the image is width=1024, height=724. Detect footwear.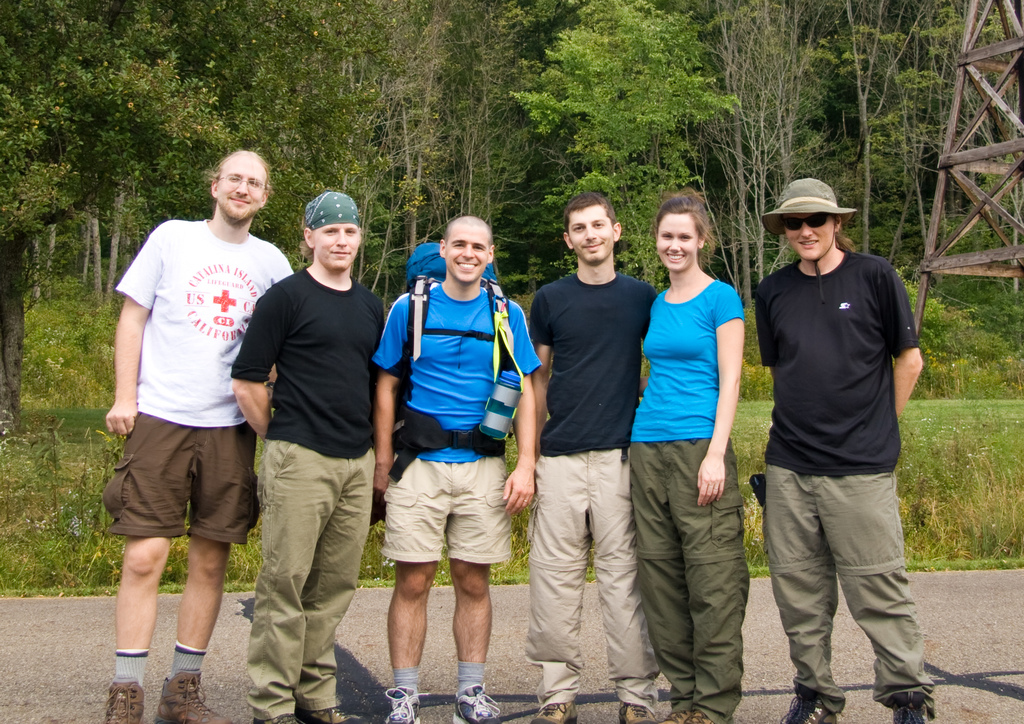
Detection: l=296, t=709, r=362, b=723.
